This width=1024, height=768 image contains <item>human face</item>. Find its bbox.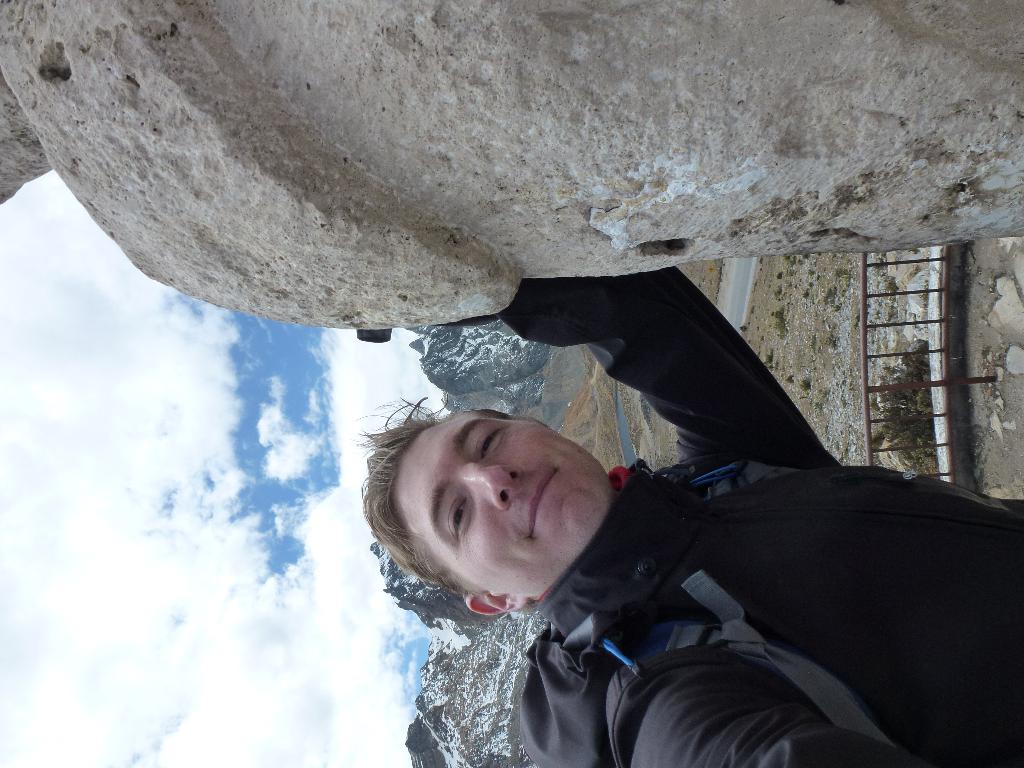
crop(396, 406, 612, 600).
